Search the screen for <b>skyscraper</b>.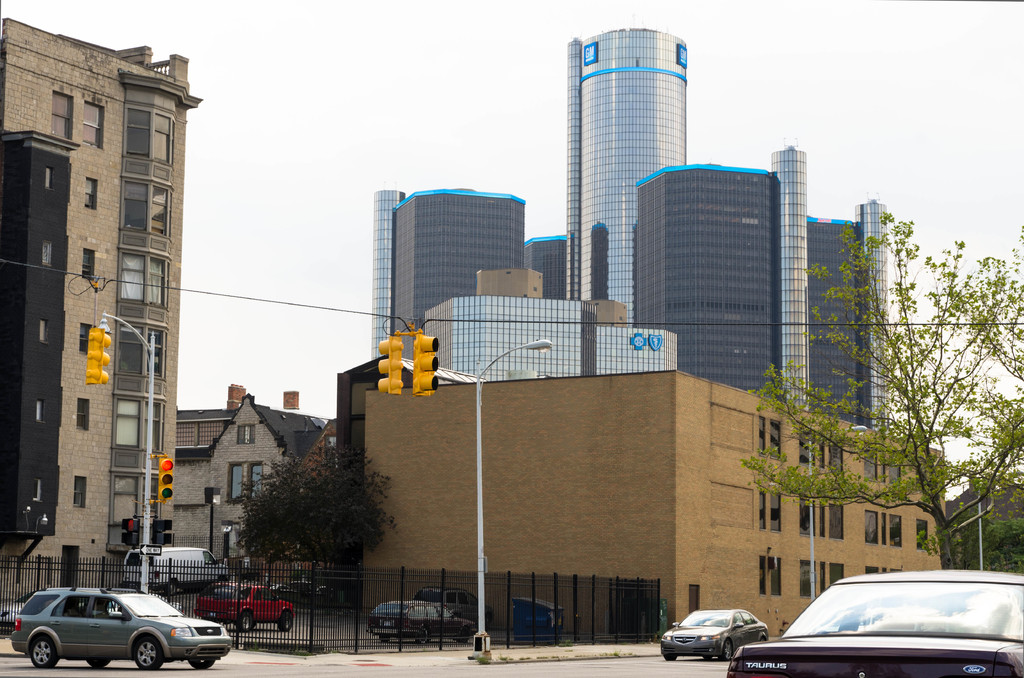
Found at BBox(810, 201, 899, 439).
